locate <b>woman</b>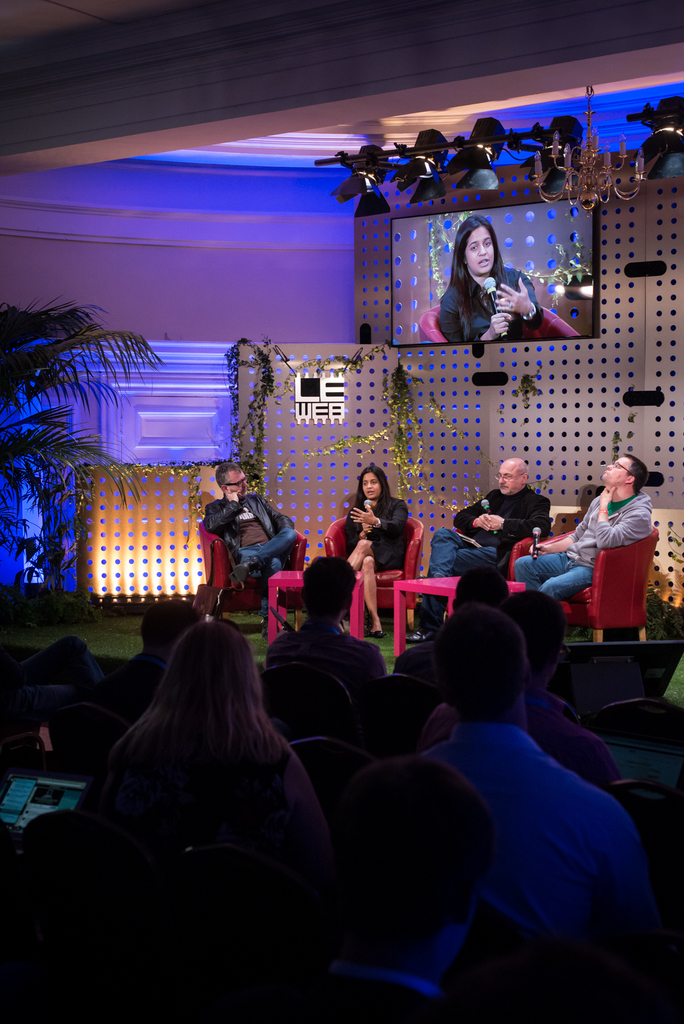
locate(72, 623, 336, 867)
